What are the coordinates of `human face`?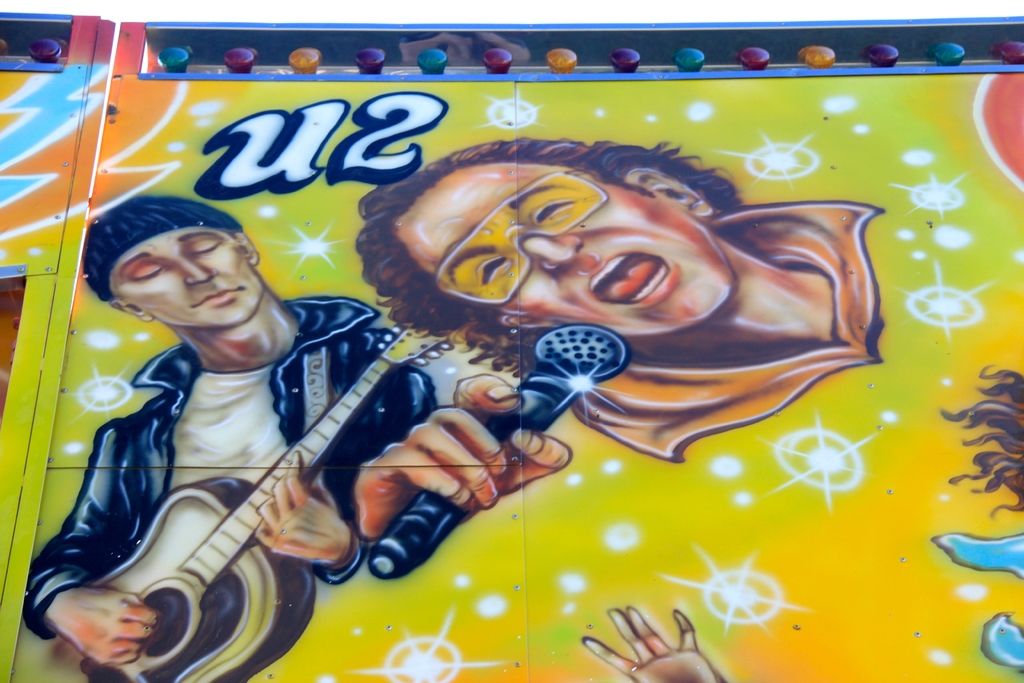
select_region(113, 231, 264, 329).
